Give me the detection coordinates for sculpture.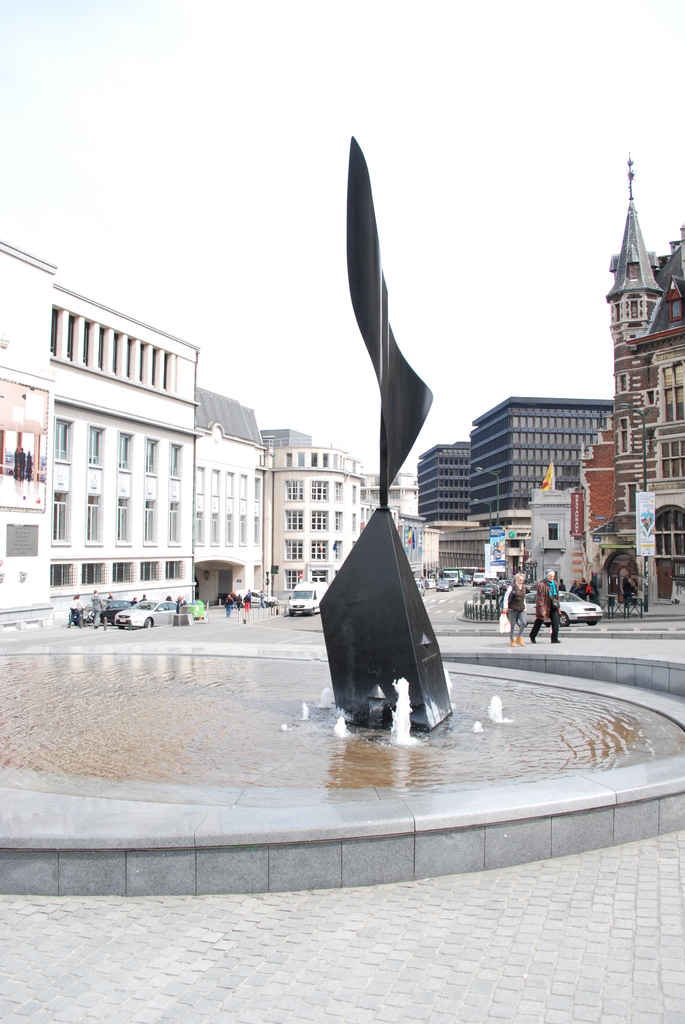
298, 152, 454, 696.
